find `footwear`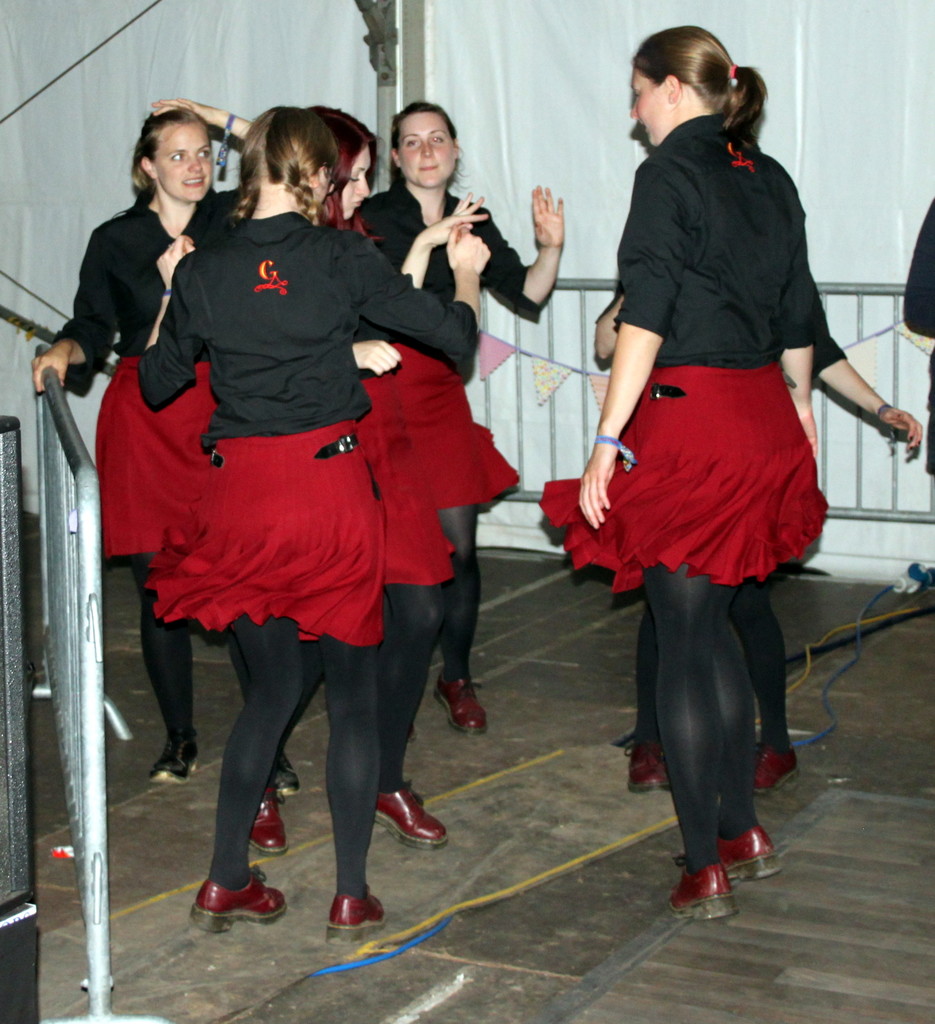
[151,728,200,786]
